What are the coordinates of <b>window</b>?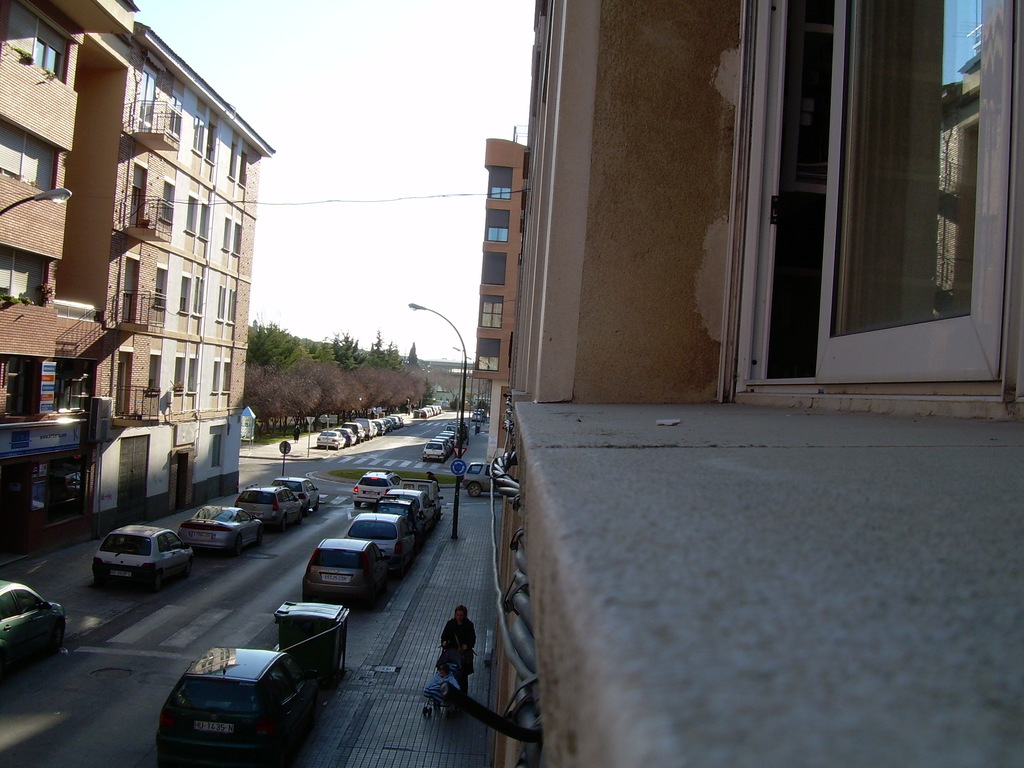
x1=218, y1=213, x2=232, y2=250.
